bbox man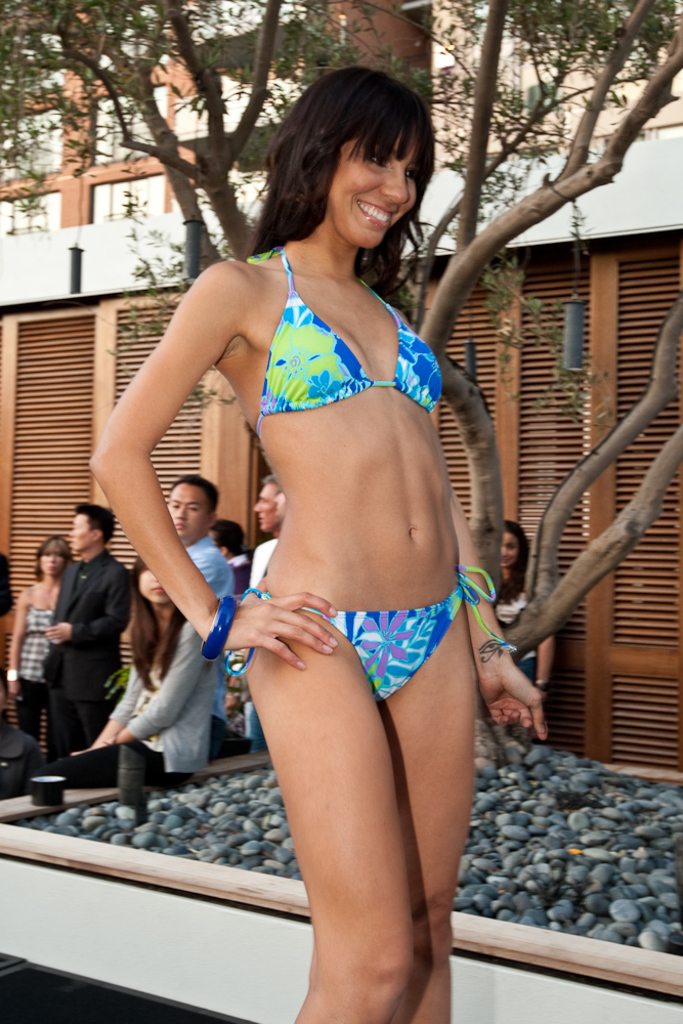
crop(158, 476, 242, 753)
